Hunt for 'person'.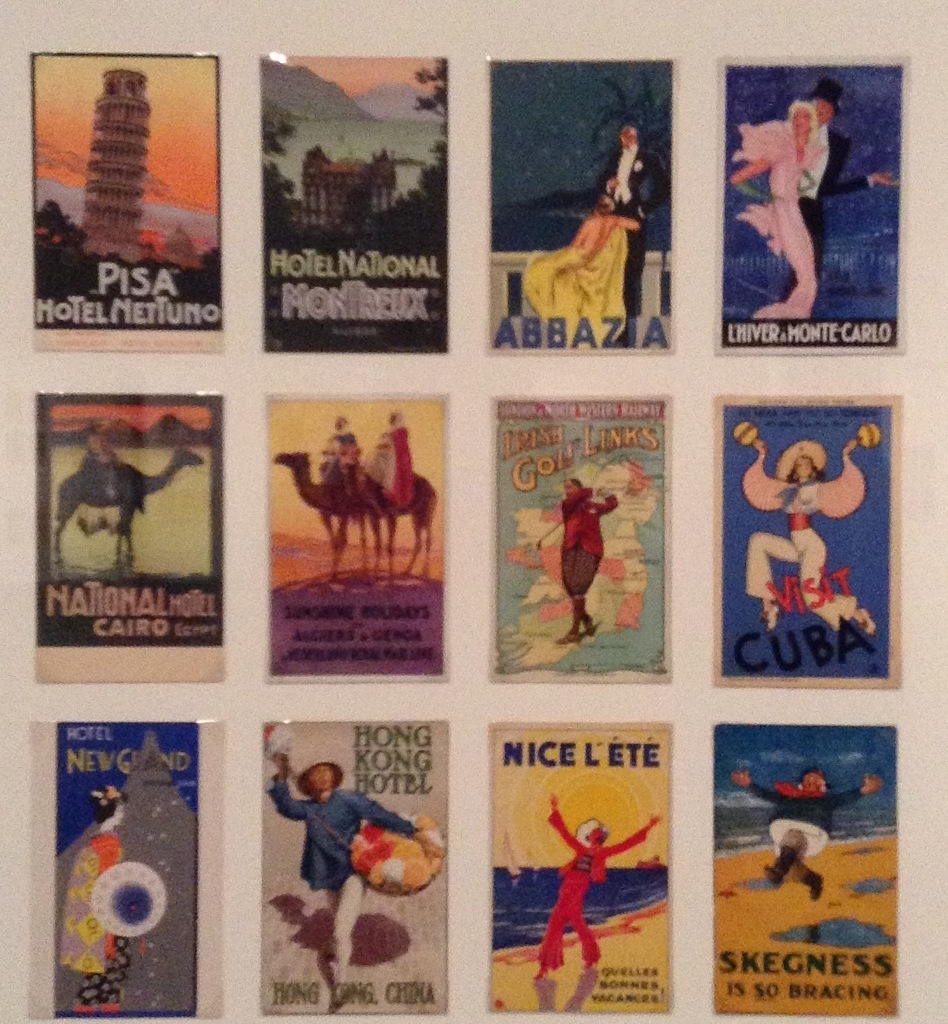
Hunted down at x1=533, y1=811, x2=657, y2=978.
